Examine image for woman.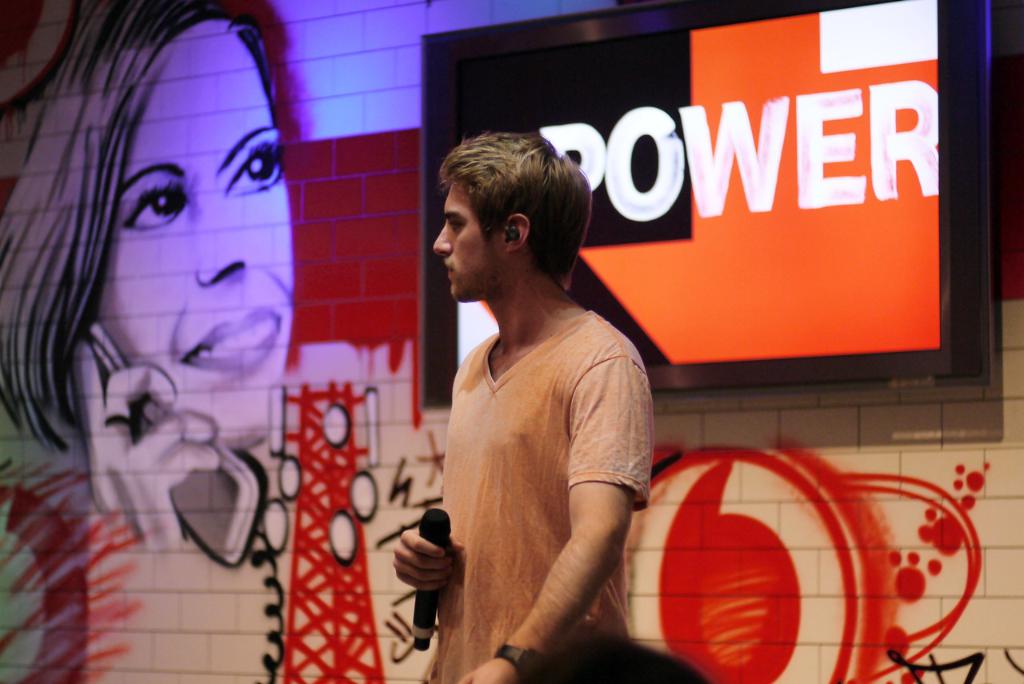
Examination result: detection(0, 0, 290, 552).
